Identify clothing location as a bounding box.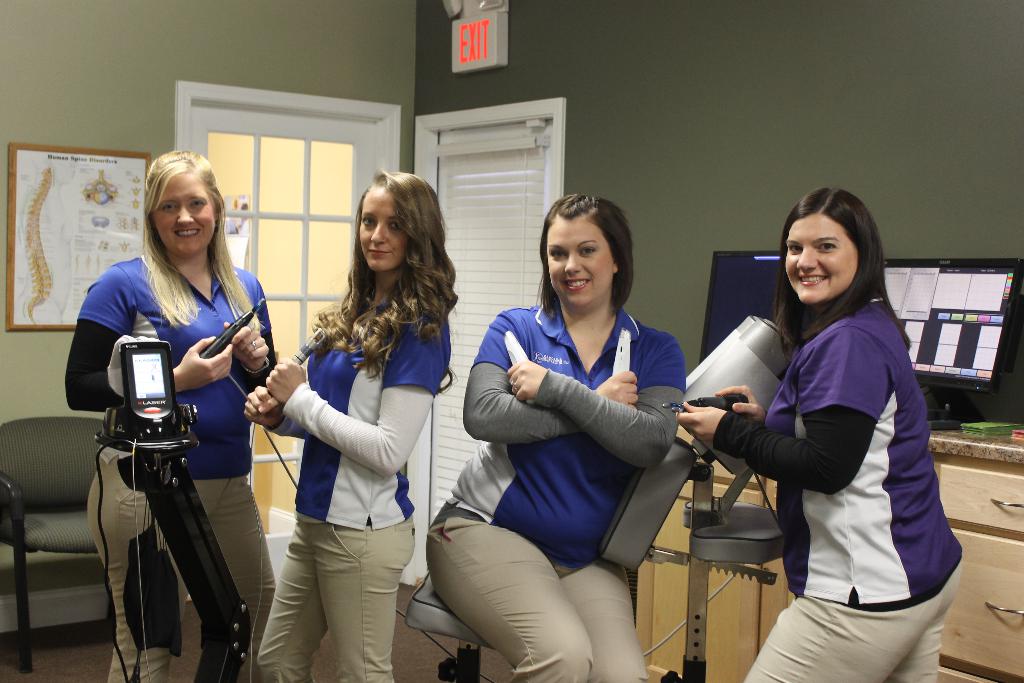
{"x1": 63, "y1": 246, "x2": 278, "y2": 682}.
